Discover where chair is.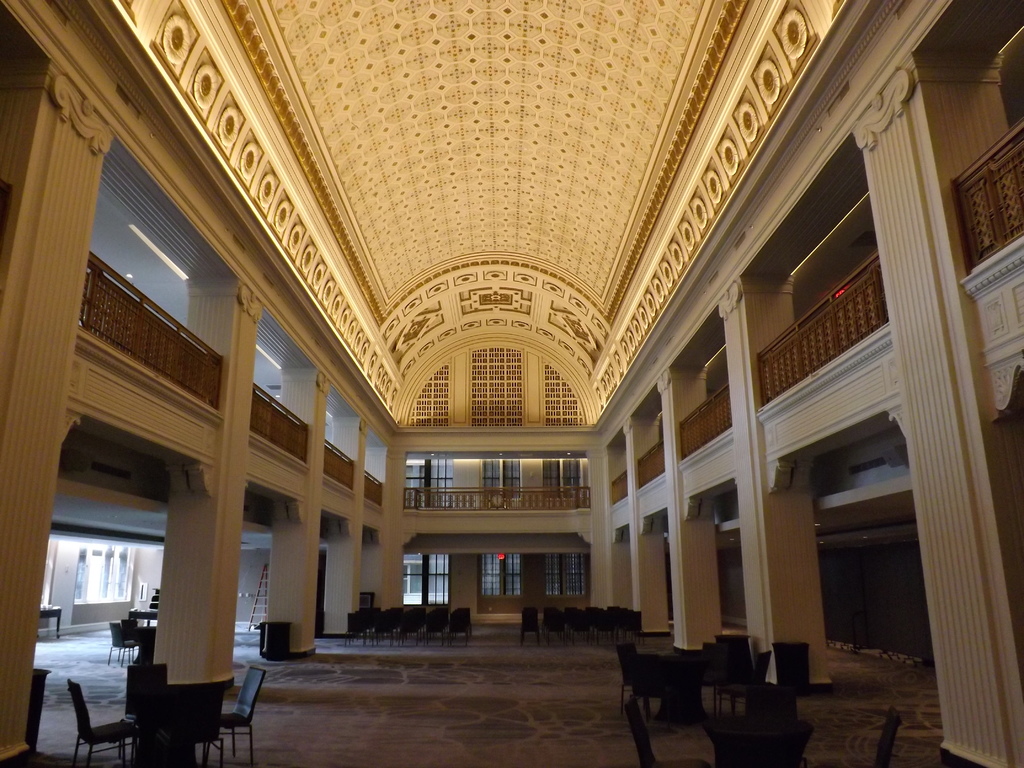
Discovered at {"left": 721, "top": 653, "right": 773, "bottom": 716}.
